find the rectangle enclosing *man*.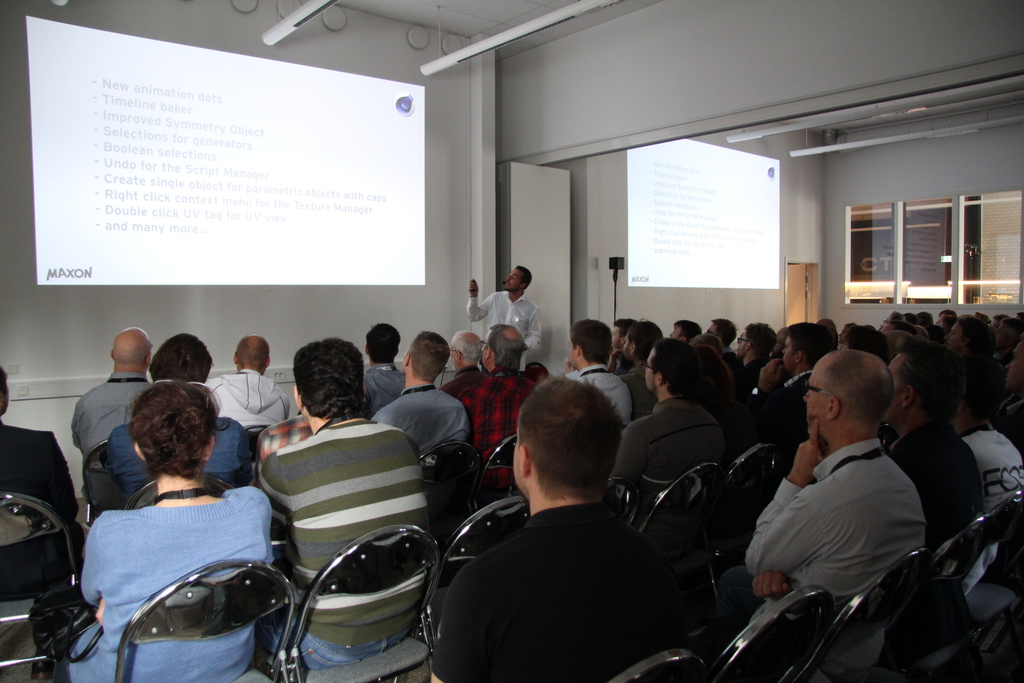
locate(0, 360, 89, 593).
